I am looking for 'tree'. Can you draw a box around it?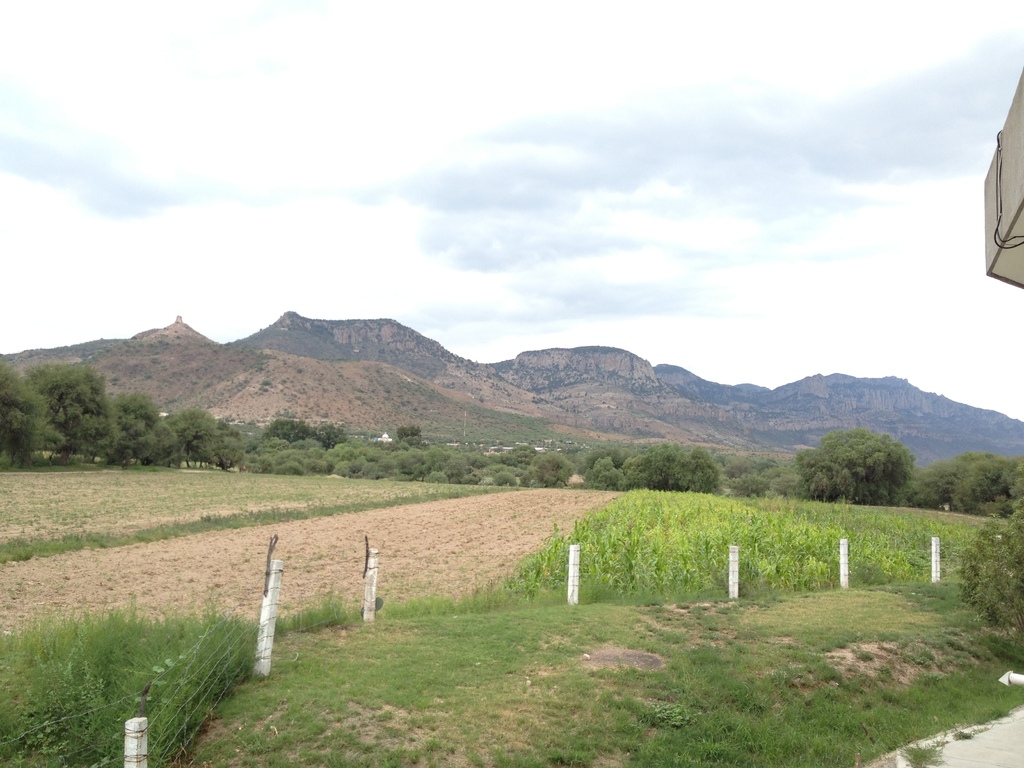
Sure, the bounding box is x1=255, y1=409, x2=326, y2=446.
